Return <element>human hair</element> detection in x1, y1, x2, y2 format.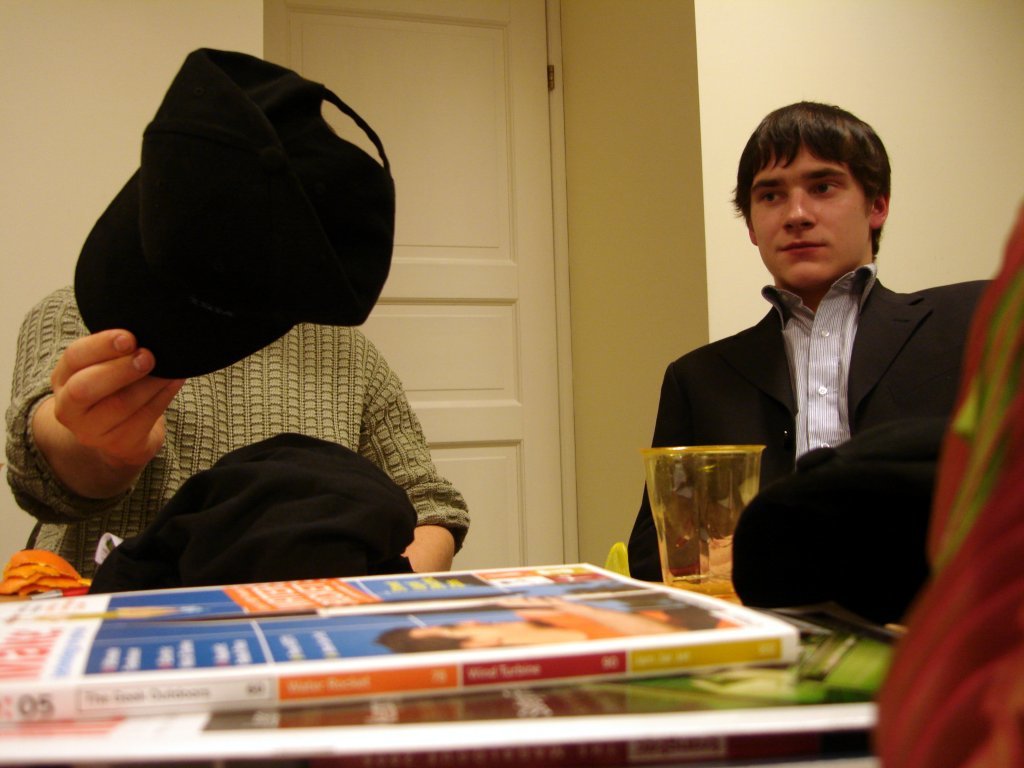
373, 620, 471, 653.
